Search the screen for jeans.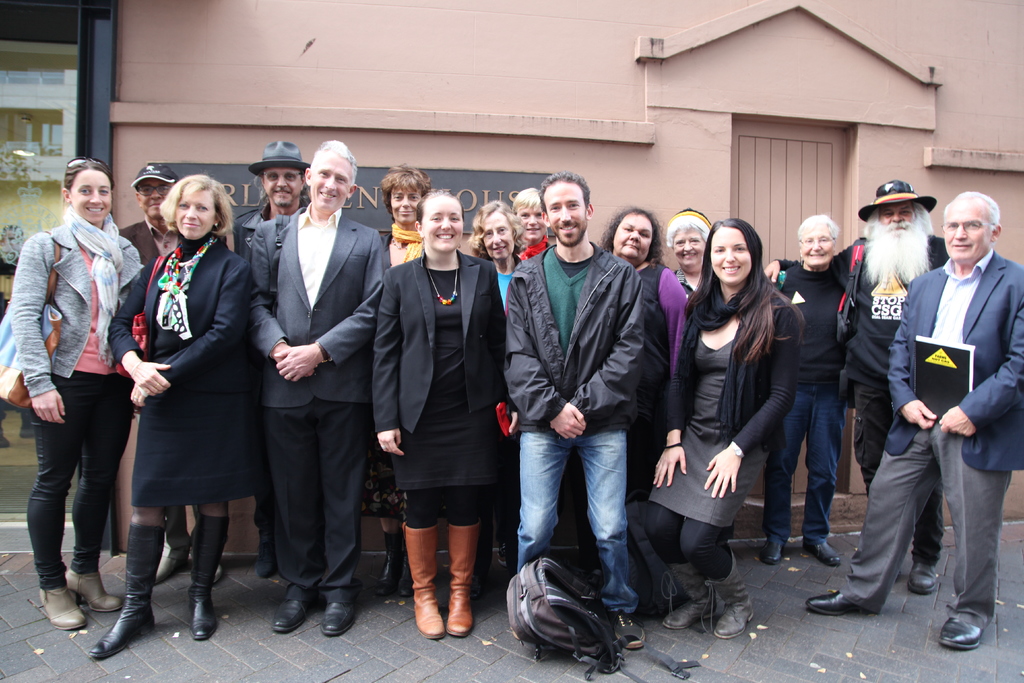
Found at (left=515, top=409, right=654, bottom=643).
